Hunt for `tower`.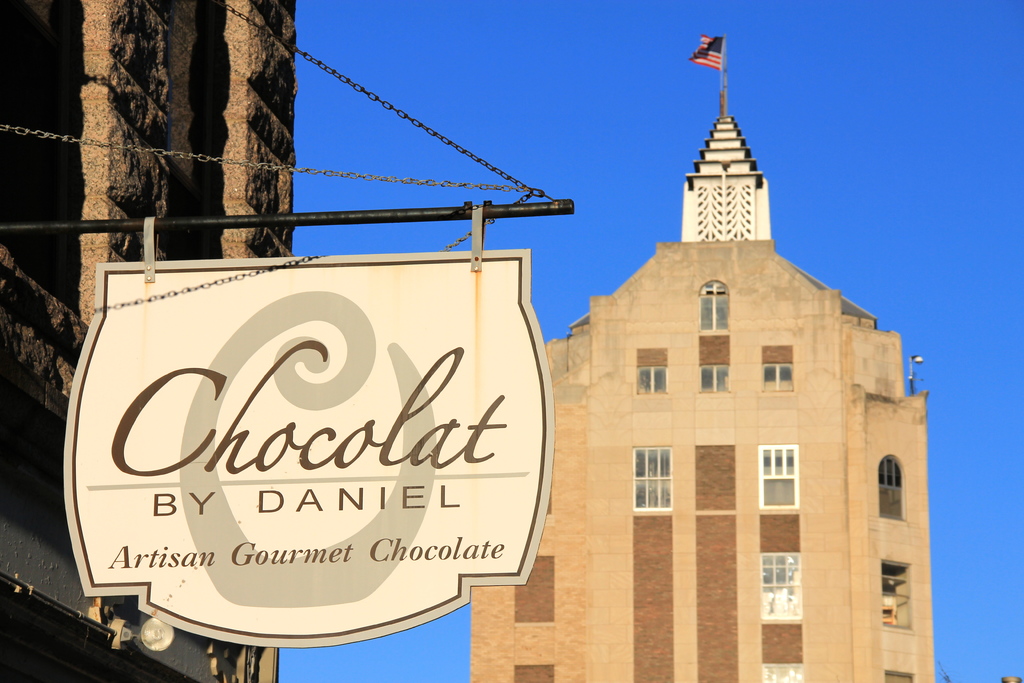
Hunted down at [1, 0, 311, 682].
